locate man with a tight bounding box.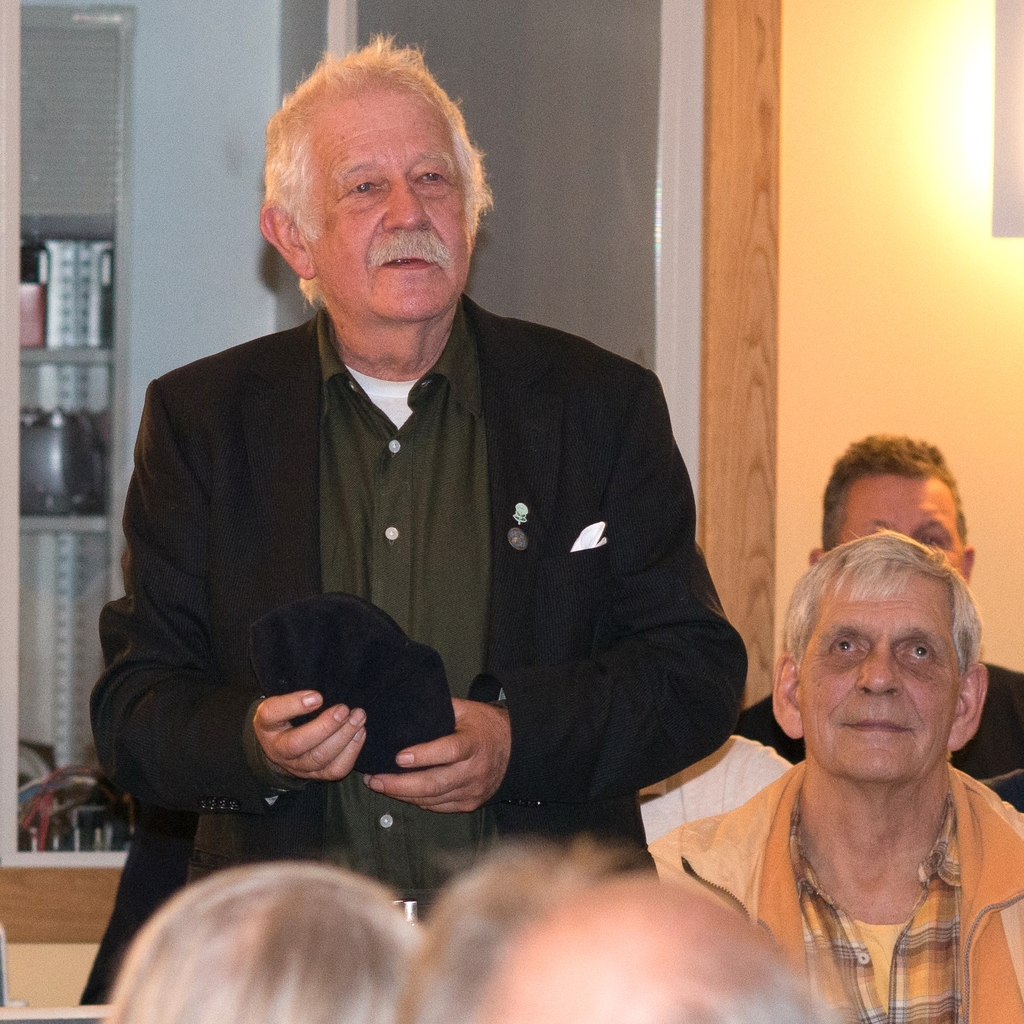
[left=398, top=833, right=838, bottom=1023].
